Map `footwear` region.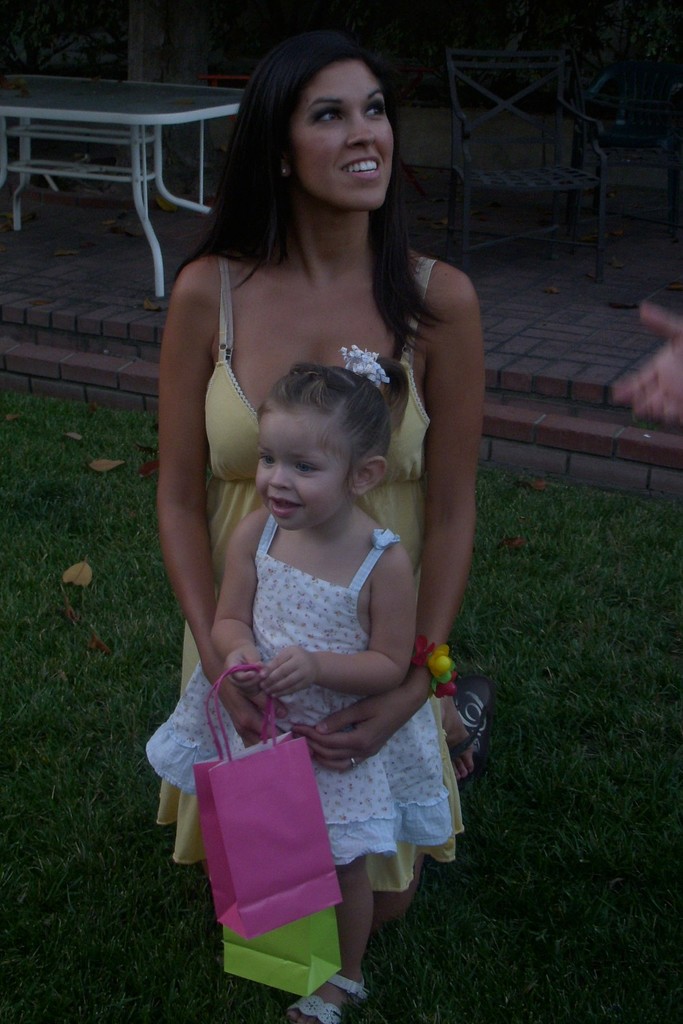
Mapped to 286 969 372 1023.
